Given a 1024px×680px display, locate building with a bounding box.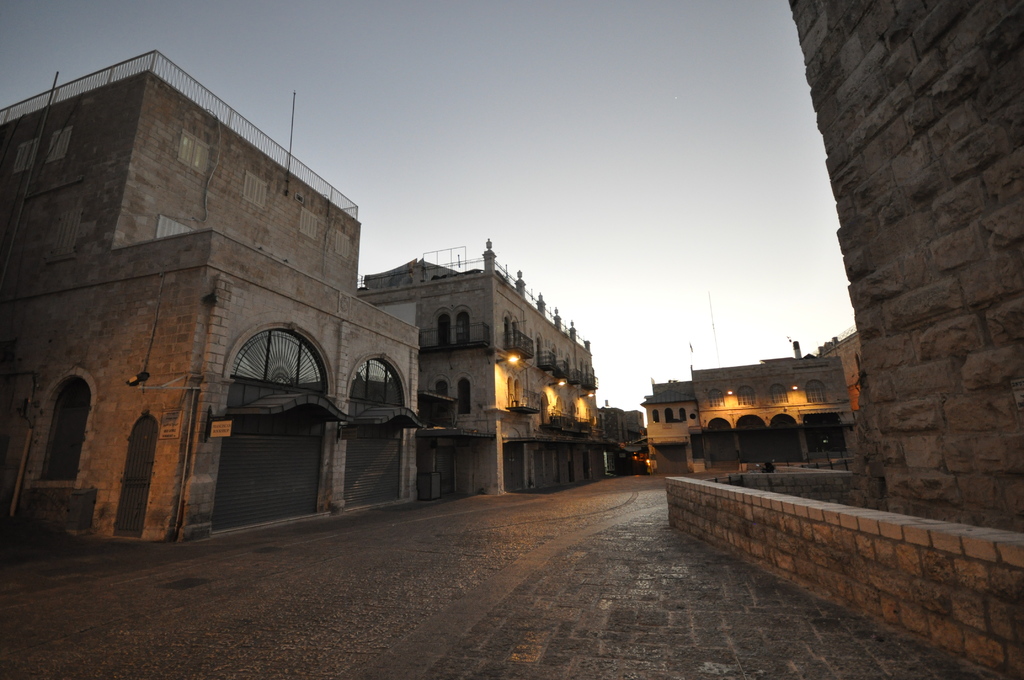
Located: region(356, 234, 604, 497).
